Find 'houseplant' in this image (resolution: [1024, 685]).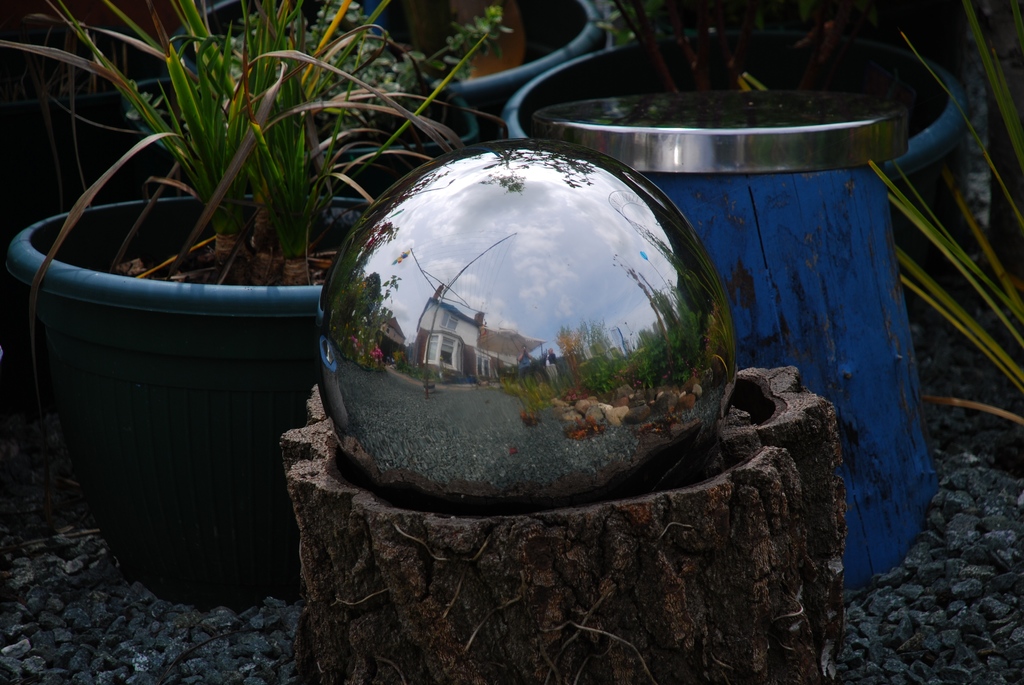
region(503, 0, 969, 182).
